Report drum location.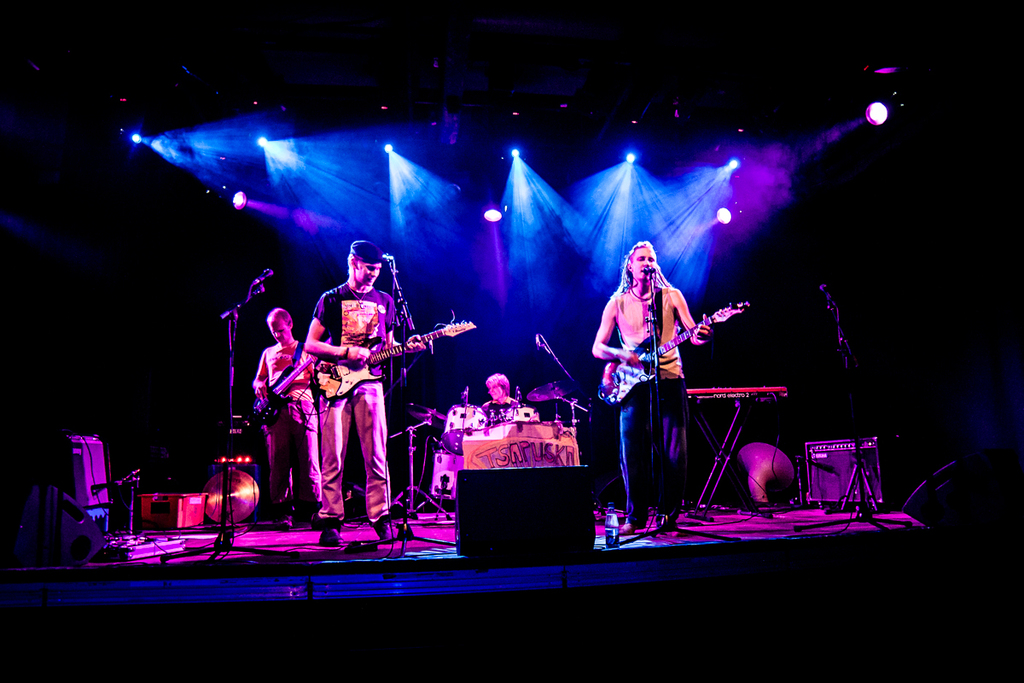
Report: detection(506, 406, 542, 420).
